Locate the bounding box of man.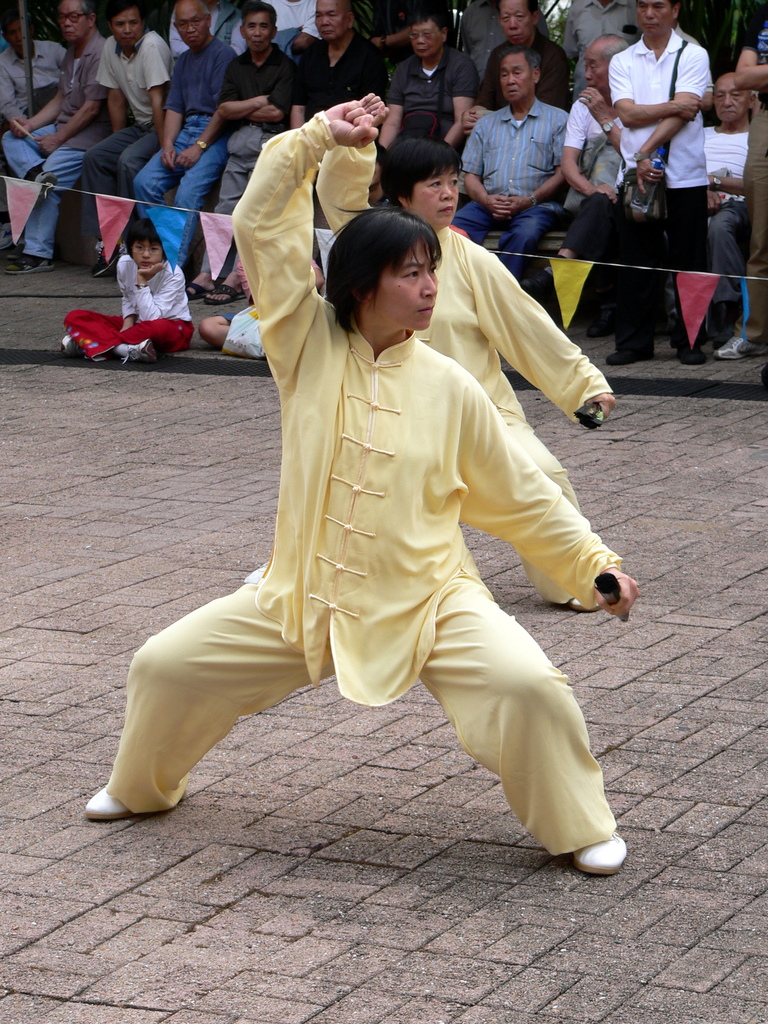
Bounding box: pyautogui.locateOnScreen(3, 4, 118, 276).
